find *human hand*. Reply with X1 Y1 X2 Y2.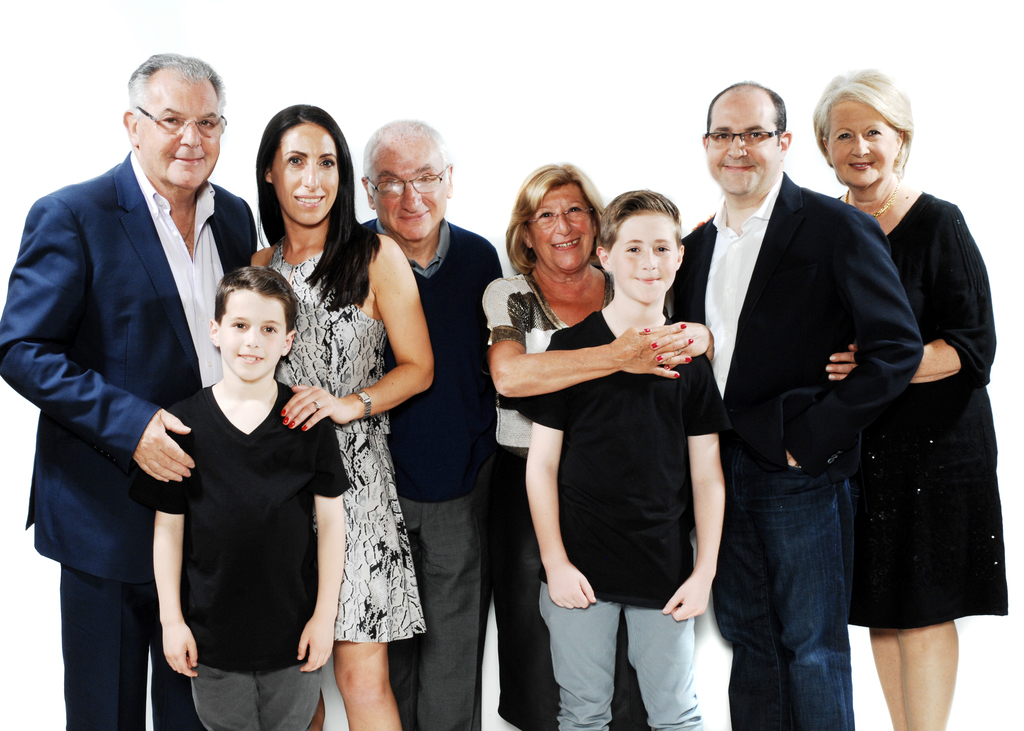
784 447 801 470.
